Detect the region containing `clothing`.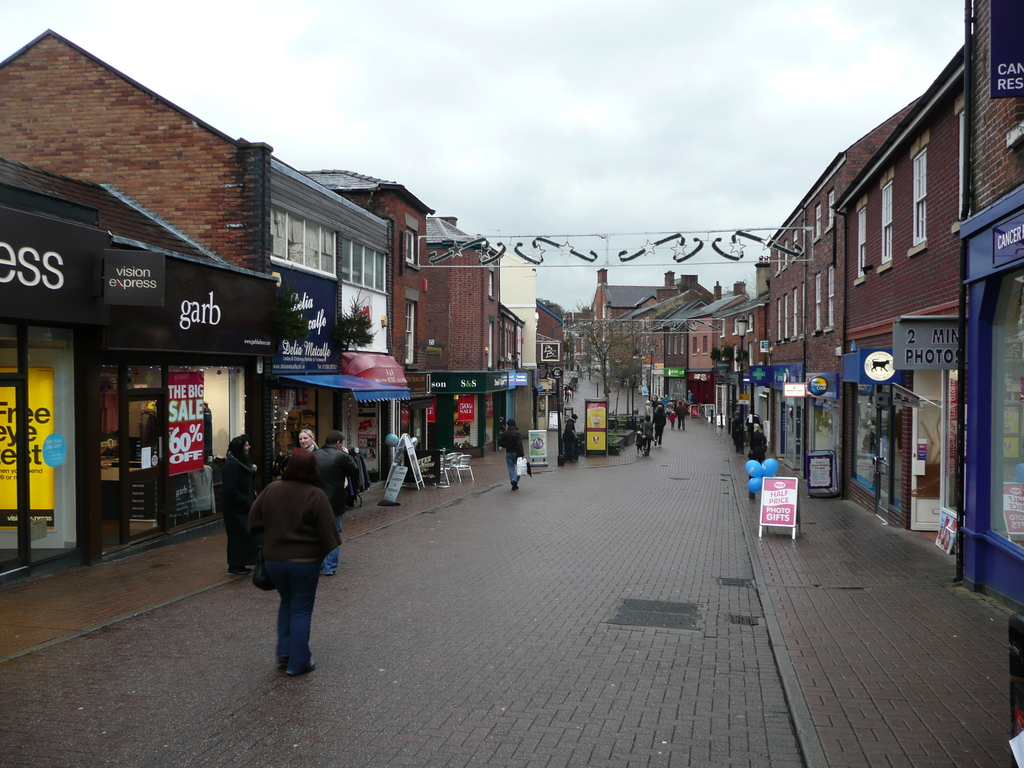
bbox(561, 414, 579, 459).
